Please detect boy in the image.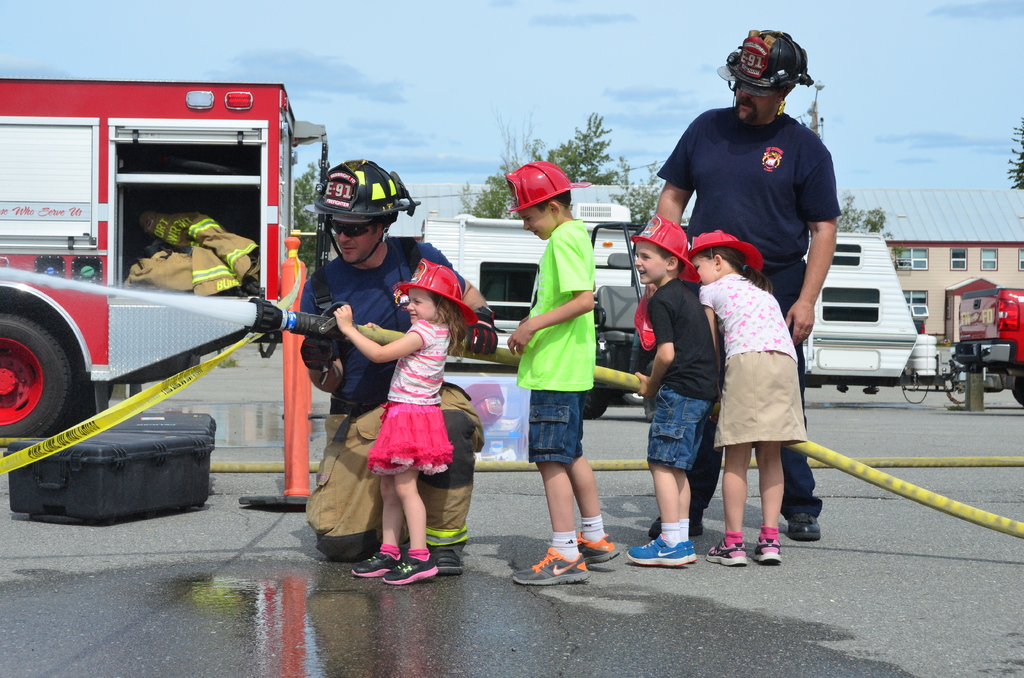
bbox=[507, 159, 616, 590].
